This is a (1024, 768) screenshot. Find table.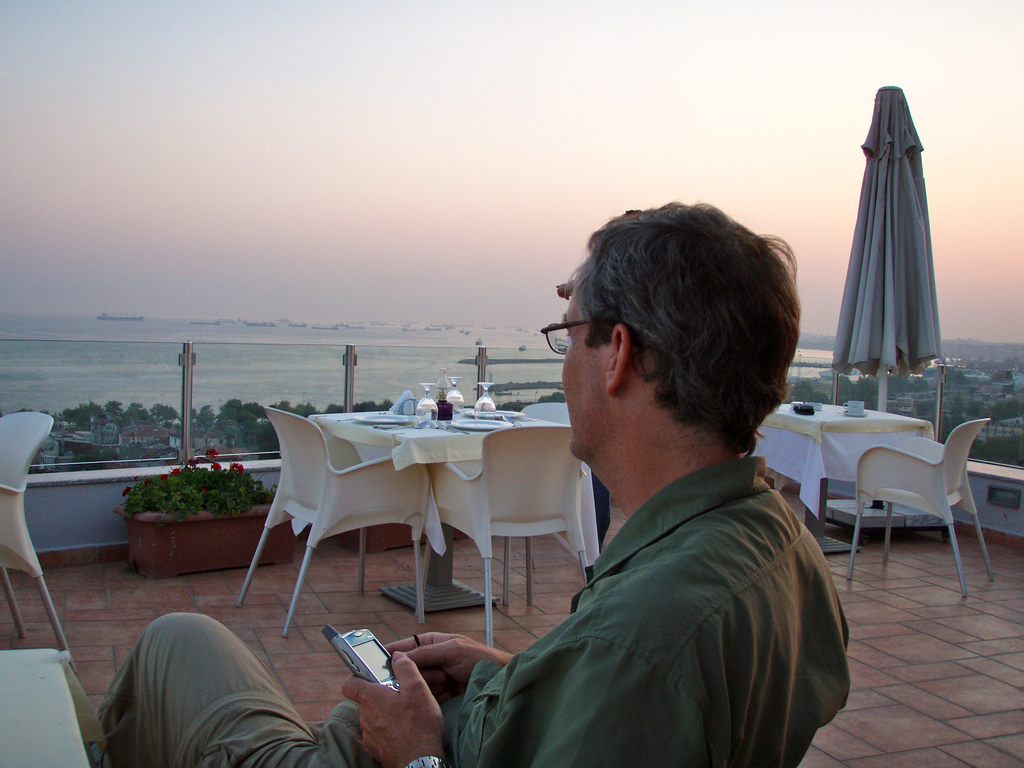
Bounding box: l=0, t=650, r=103, b=767.
